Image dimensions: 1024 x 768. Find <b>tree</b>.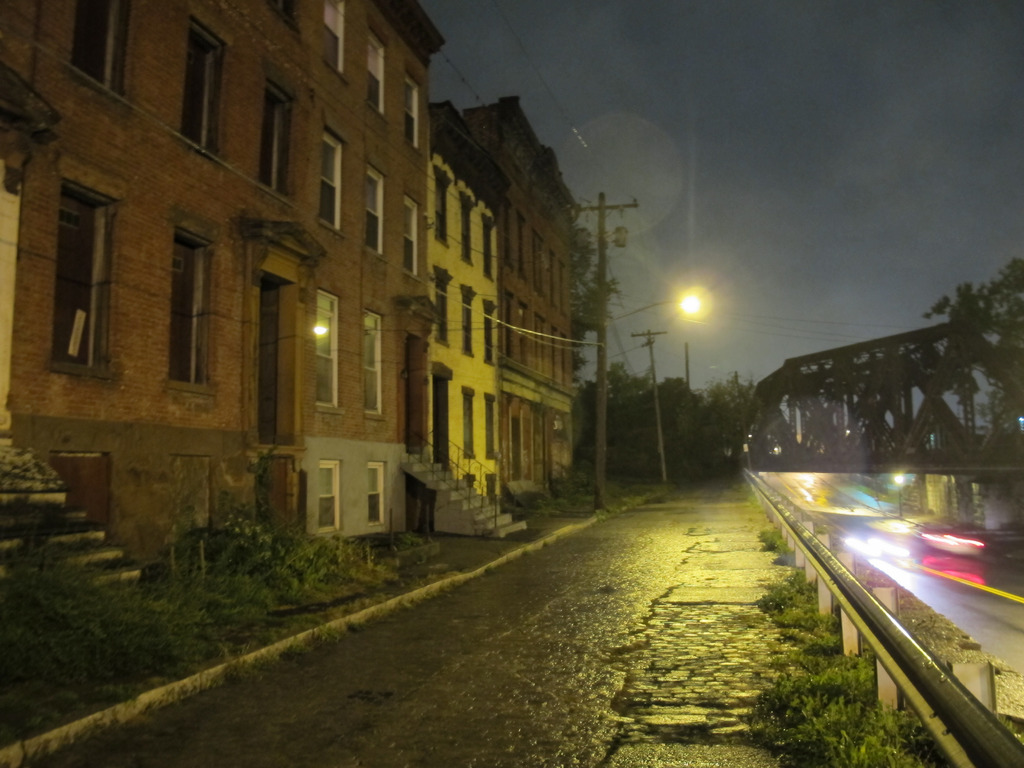
[922,251,1023,465].
